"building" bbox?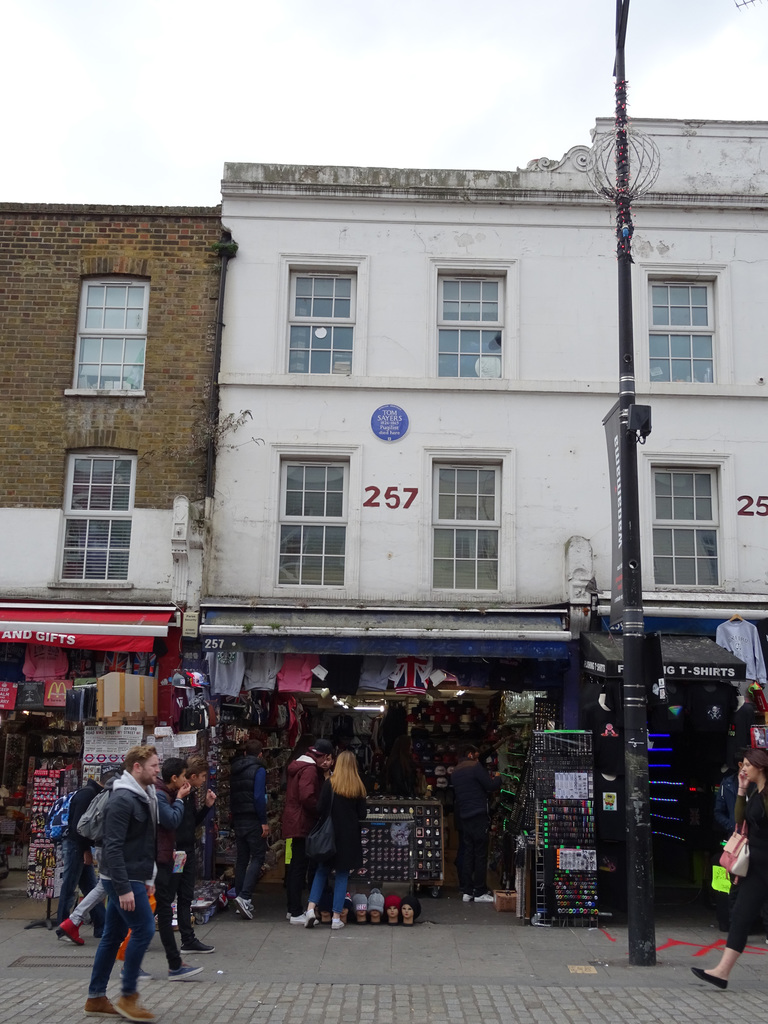
detection(0, 198, 229, 875)
